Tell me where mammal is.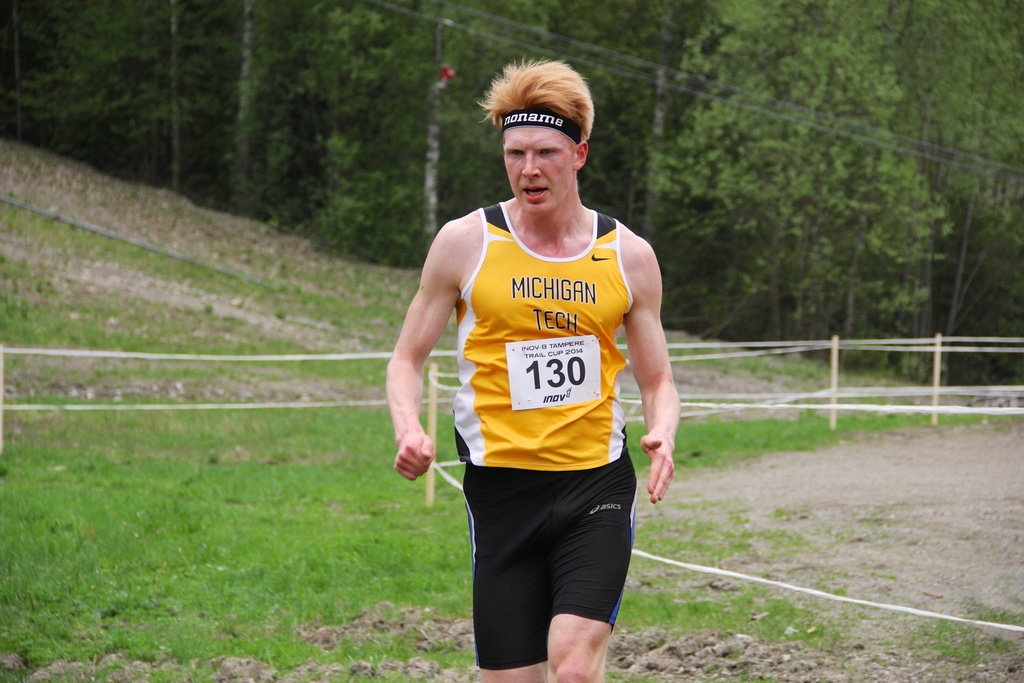
mammal is at 385, 60, 678, 682.
